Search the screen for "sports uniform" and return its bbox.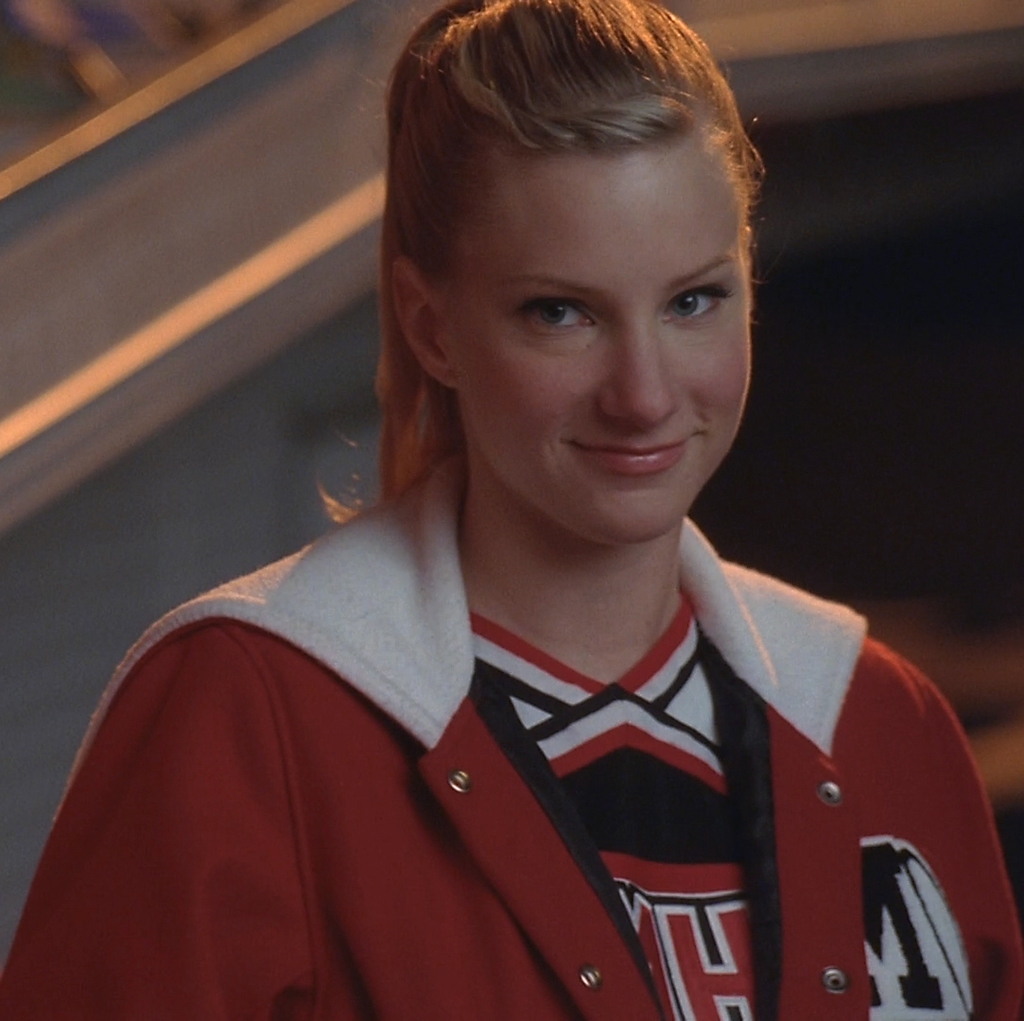
Found: <box>5,447,1023,1020</box>.
